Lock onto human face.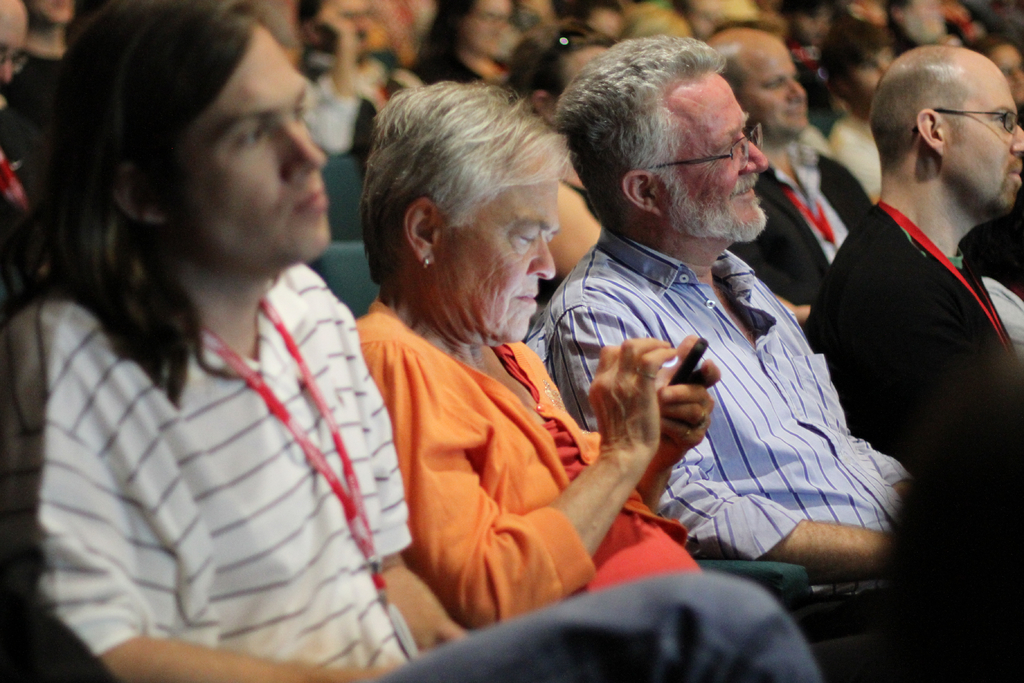
Locked: Rect(652, 69, 767, 236).
